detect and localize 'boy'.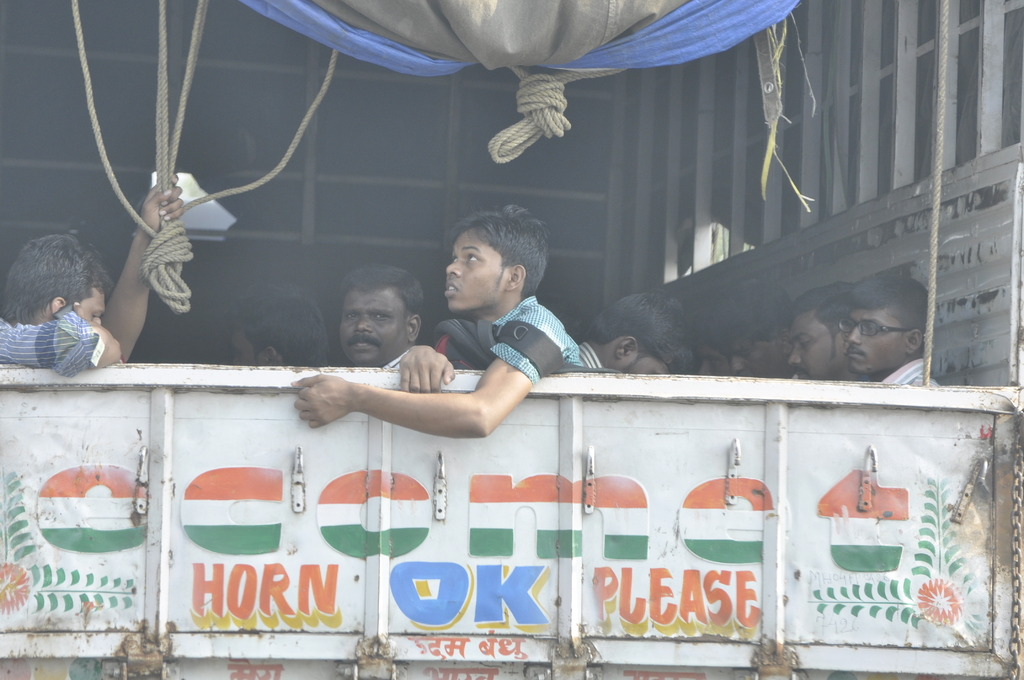
Localized at bbox(0, 234, 129, 388).
